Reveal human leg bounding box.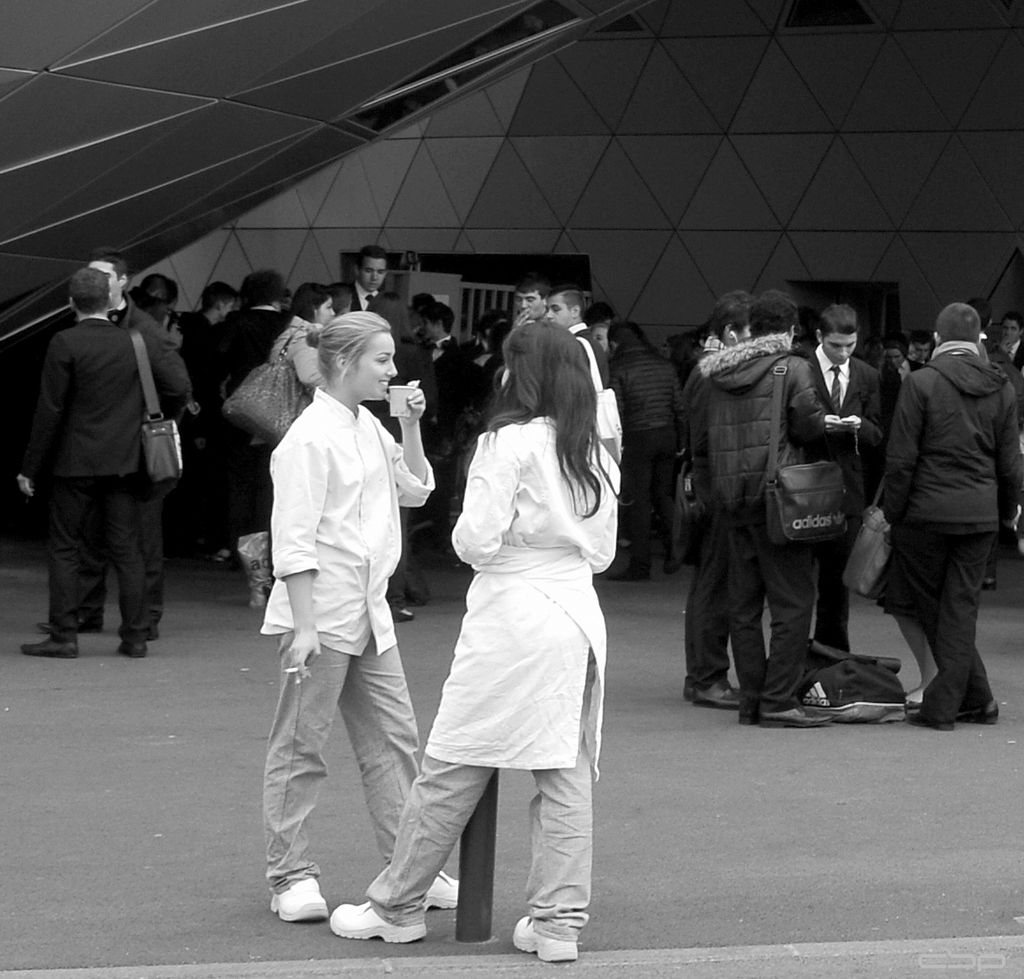
Revealed: pyautogui.locateOnScreen(899, 522, 1005, 719).
